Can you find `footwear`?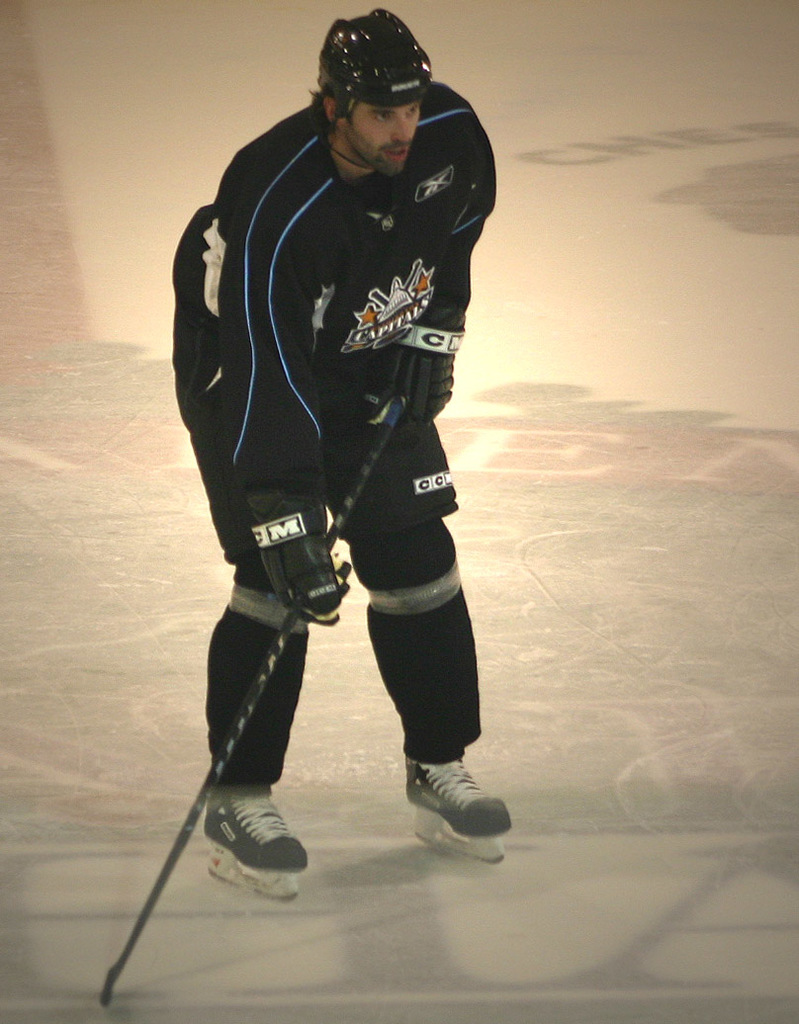
Yes, bounding box: locate(199, 789, 307, 869).
